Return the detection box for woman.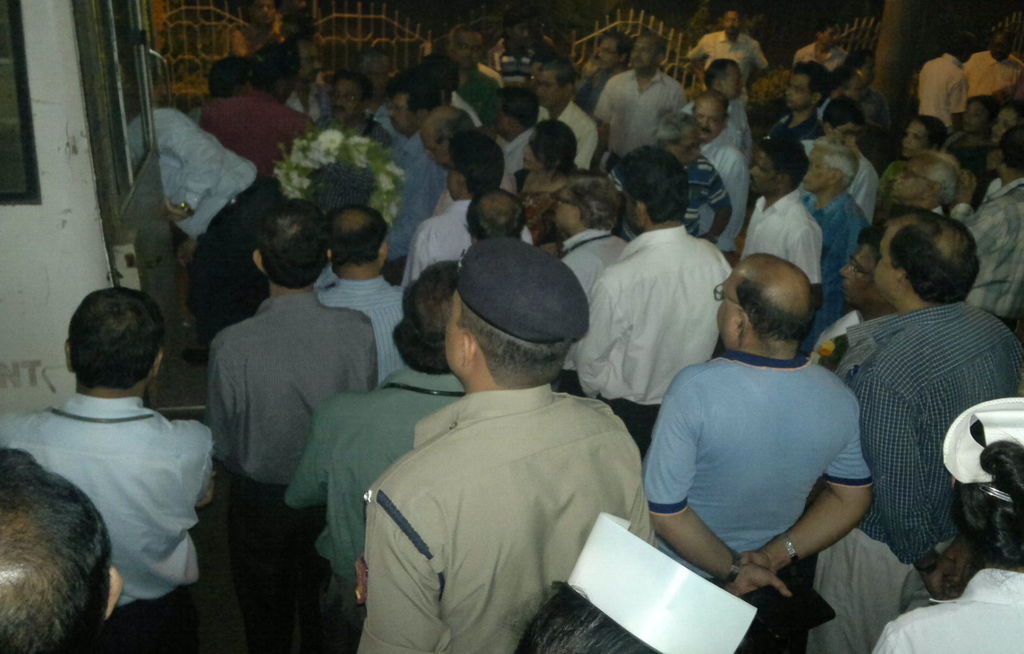
bbox=(935, 94, 983, 151).
